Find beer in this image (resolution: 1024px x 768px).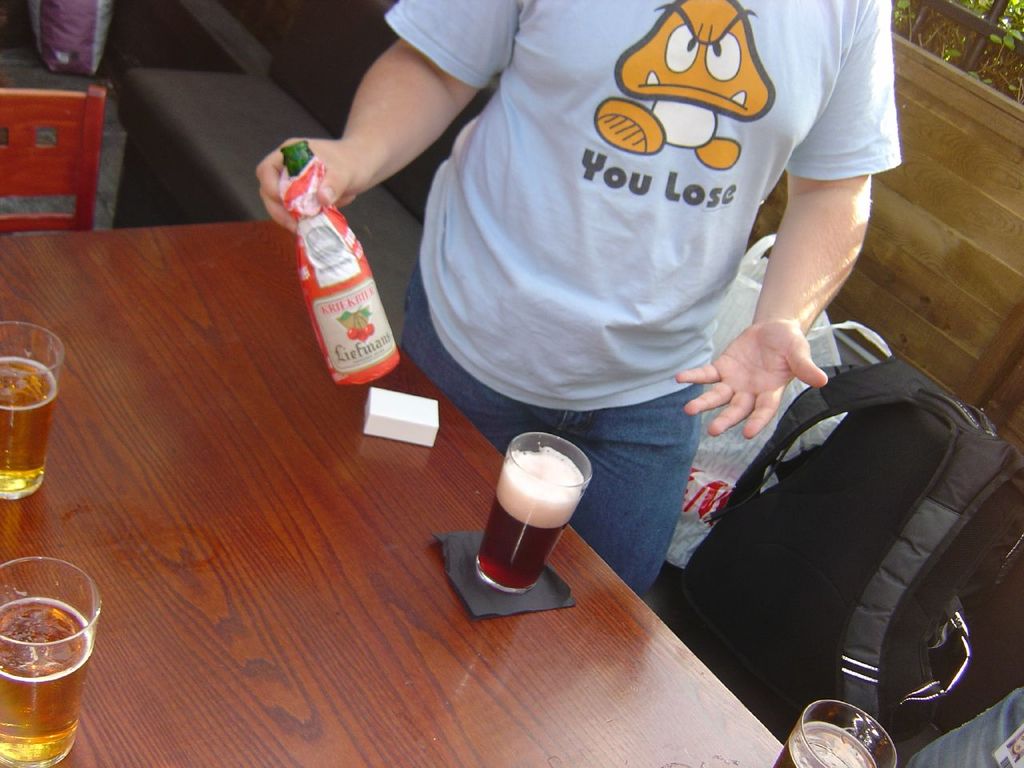
[0,322,70,502].
